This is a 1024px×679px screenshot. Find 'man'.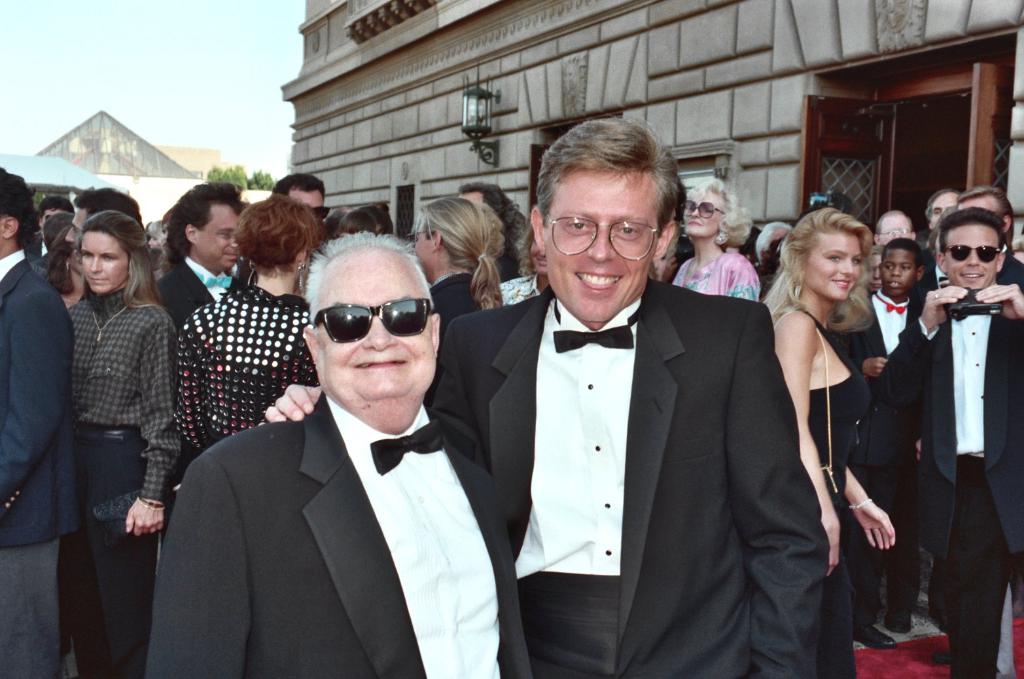
Bounding box: bbox(154, 181, 245, 327).
